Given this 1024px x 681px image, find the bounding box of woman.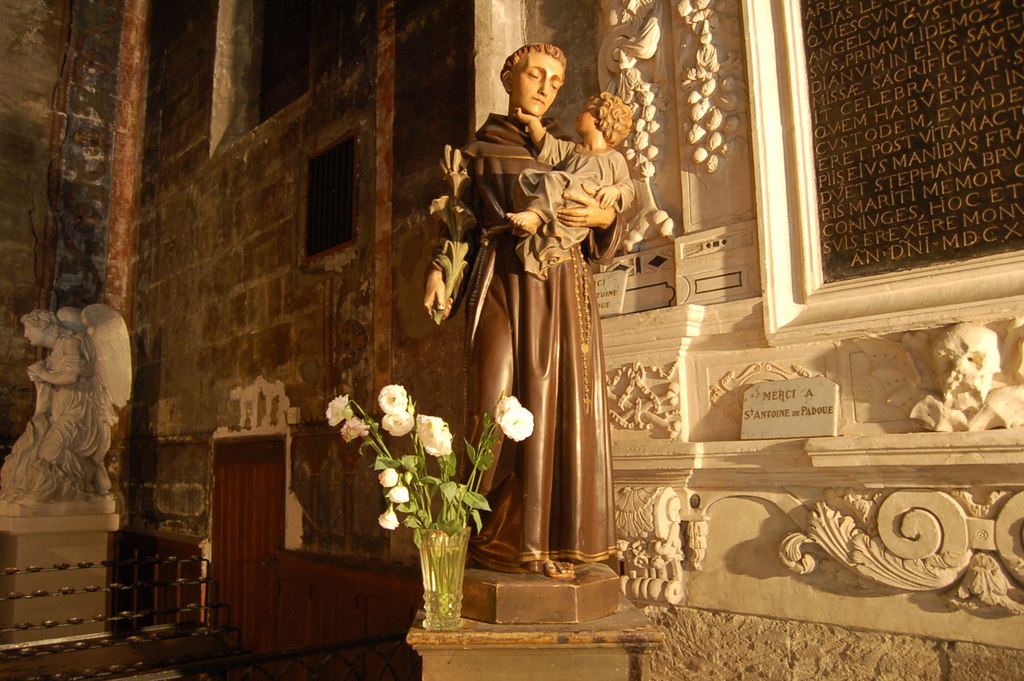
BBox(428, 39, 625, 577).
